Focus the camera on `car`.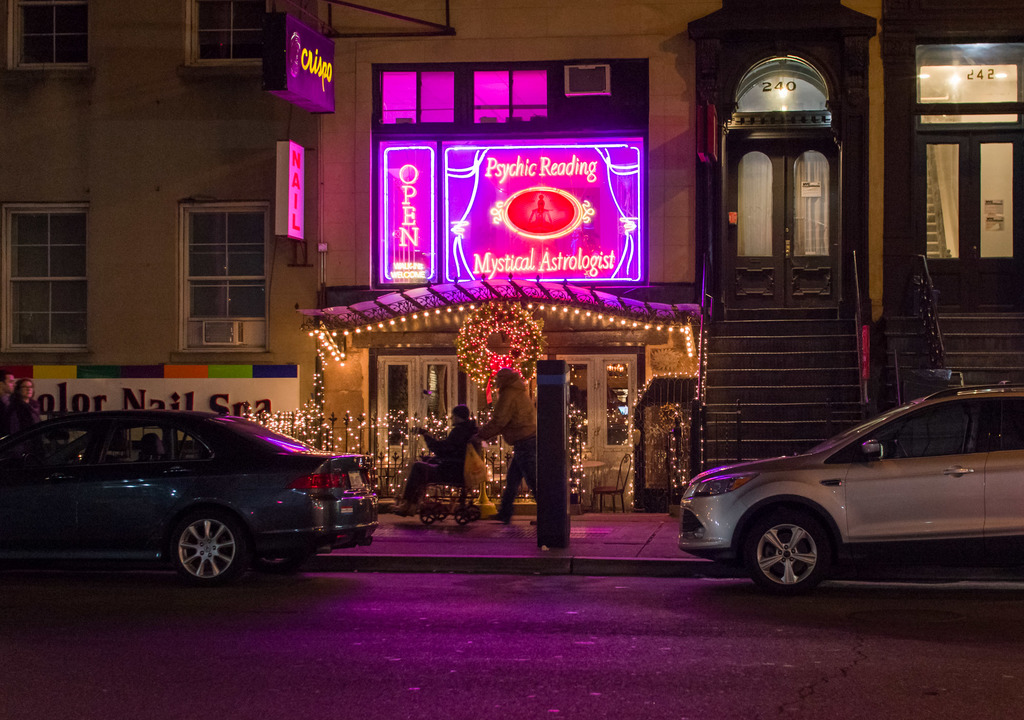
Focus region: [680, 374, 1023, 602].
